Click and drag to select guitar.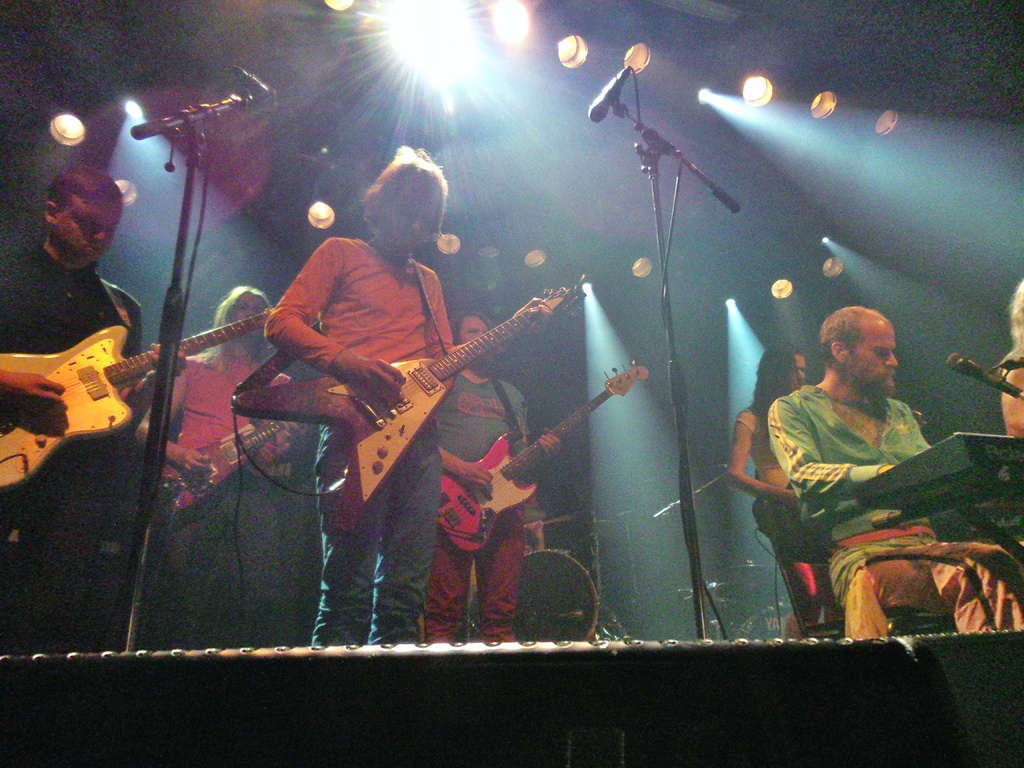
Selection: 747, 400, 931, 566.
